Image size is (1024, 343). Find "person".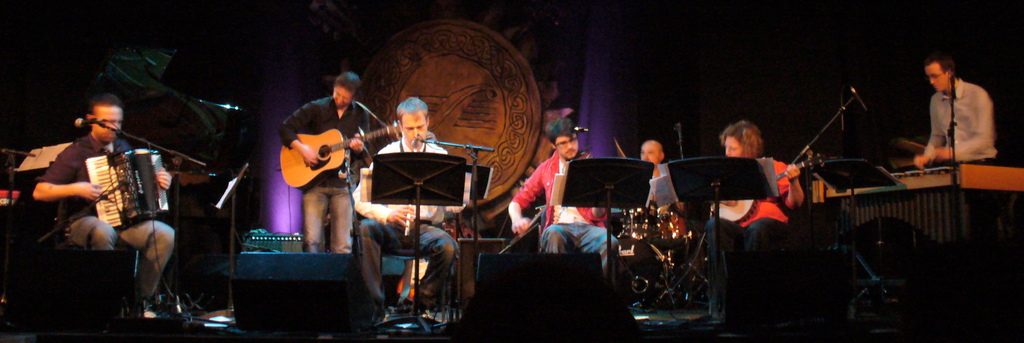
351 102 463 342.
